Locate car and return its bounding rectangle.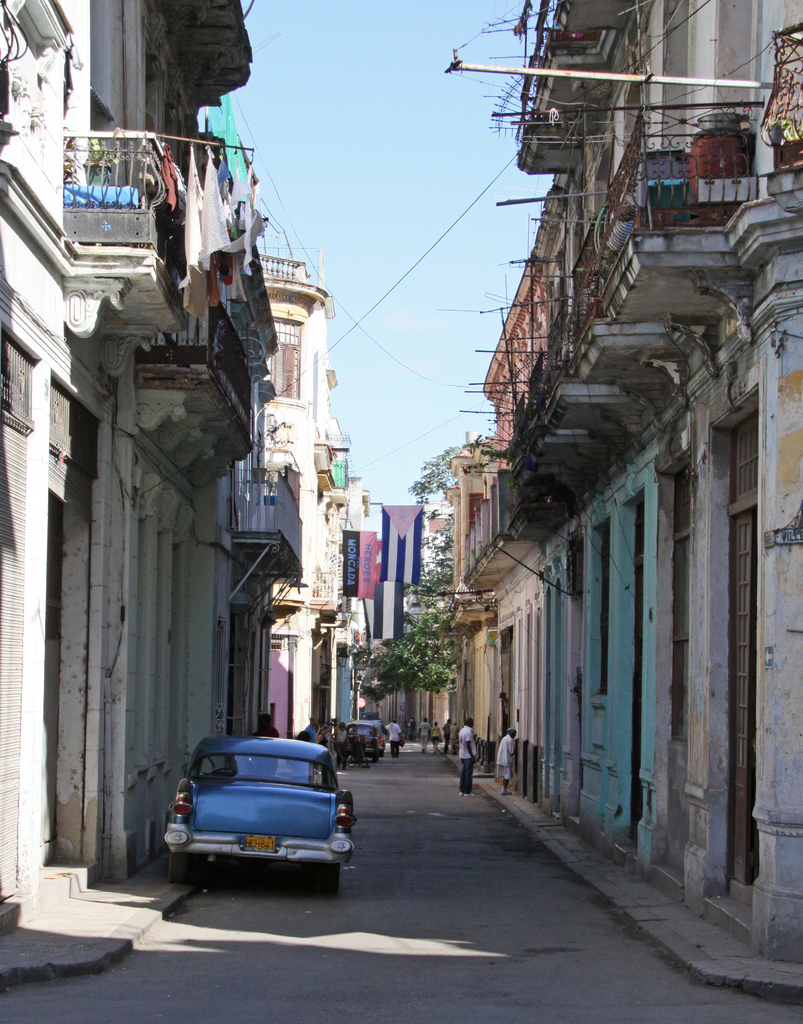
[left=350, top=719, right=380, bottom=765].
